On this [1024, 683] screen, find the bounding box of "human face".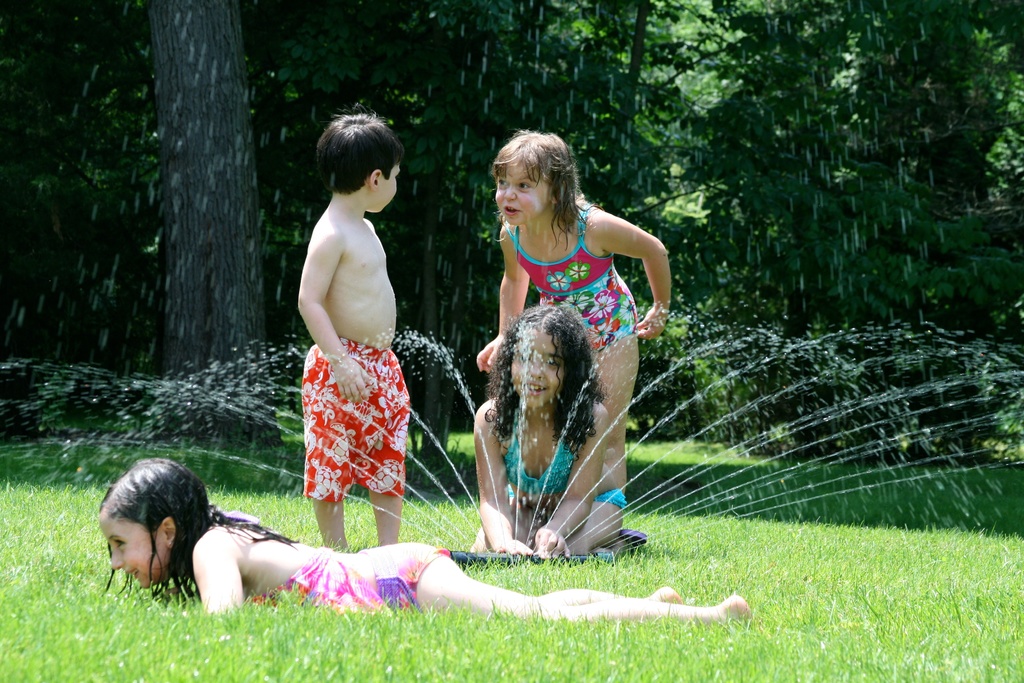
Bounding box: <region>101, 516, 168, 593</region>.
